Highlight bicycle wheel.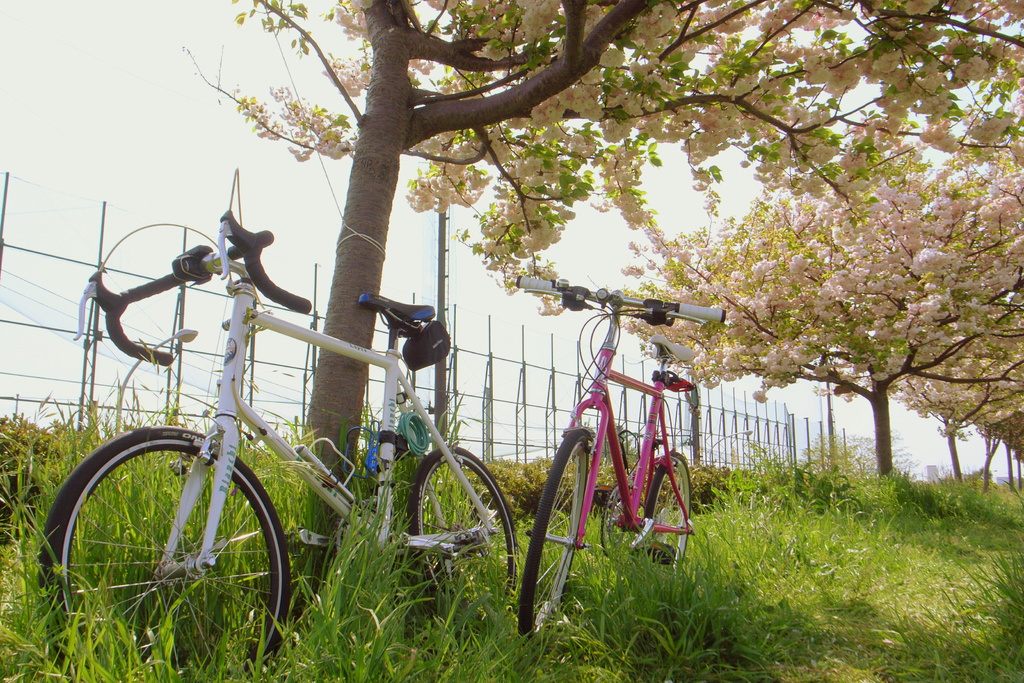
Highlighted region: x1=643, y1=452, x2=691, y2=573.
